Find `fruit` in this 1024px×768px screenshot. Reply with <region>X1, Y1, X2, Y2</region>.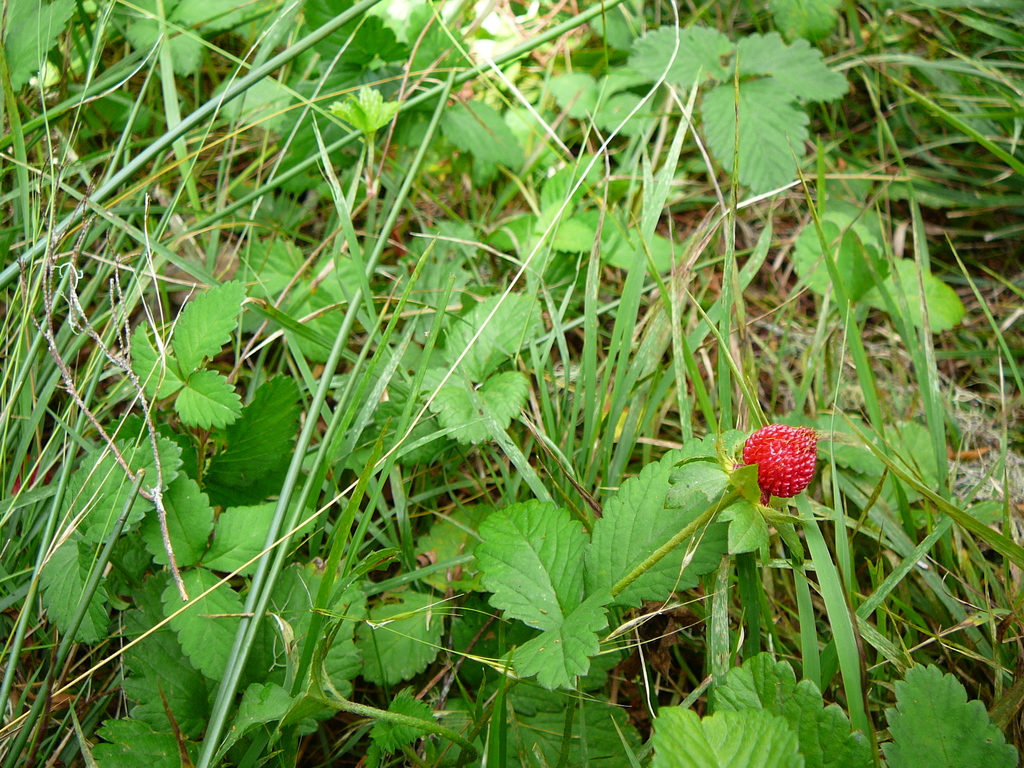
<region>742, 420, 819, 501</region>.
